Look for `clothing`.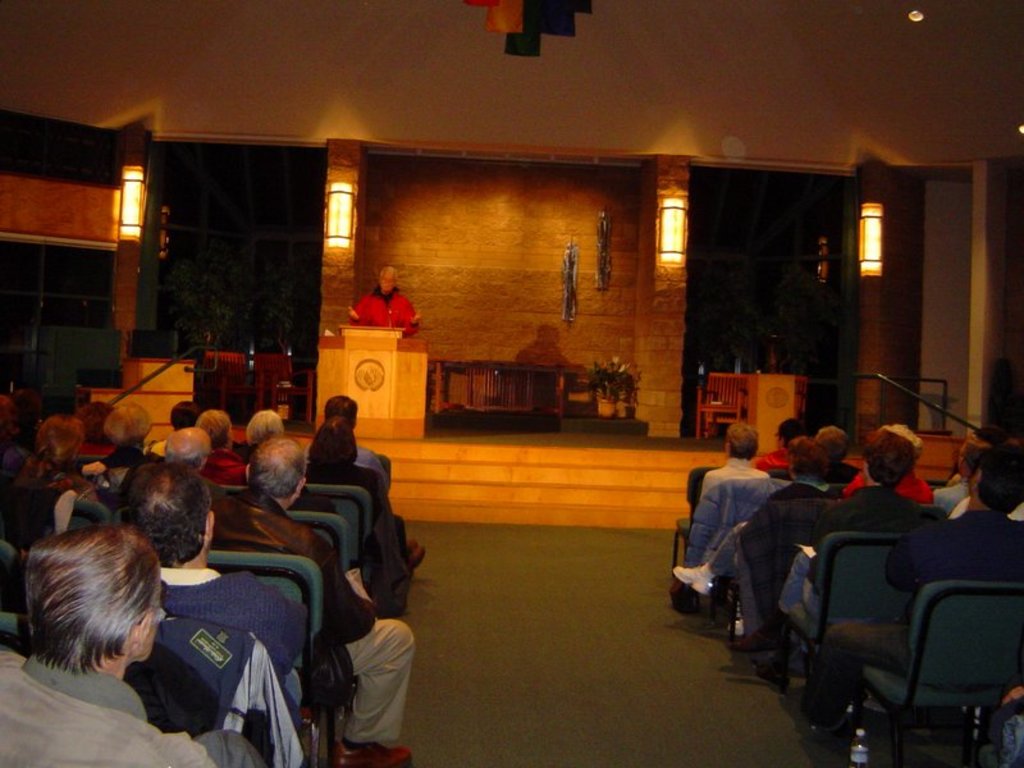
Found: 206 449 252 483.
